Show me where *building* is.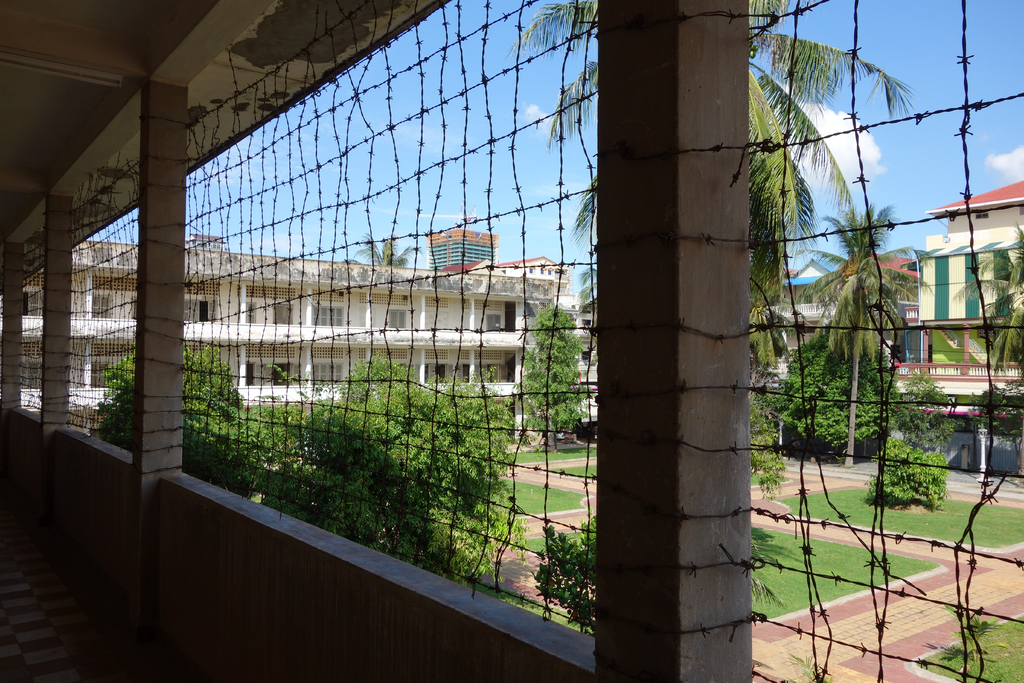
*building* is at rect(0, 0, 746, 682).
